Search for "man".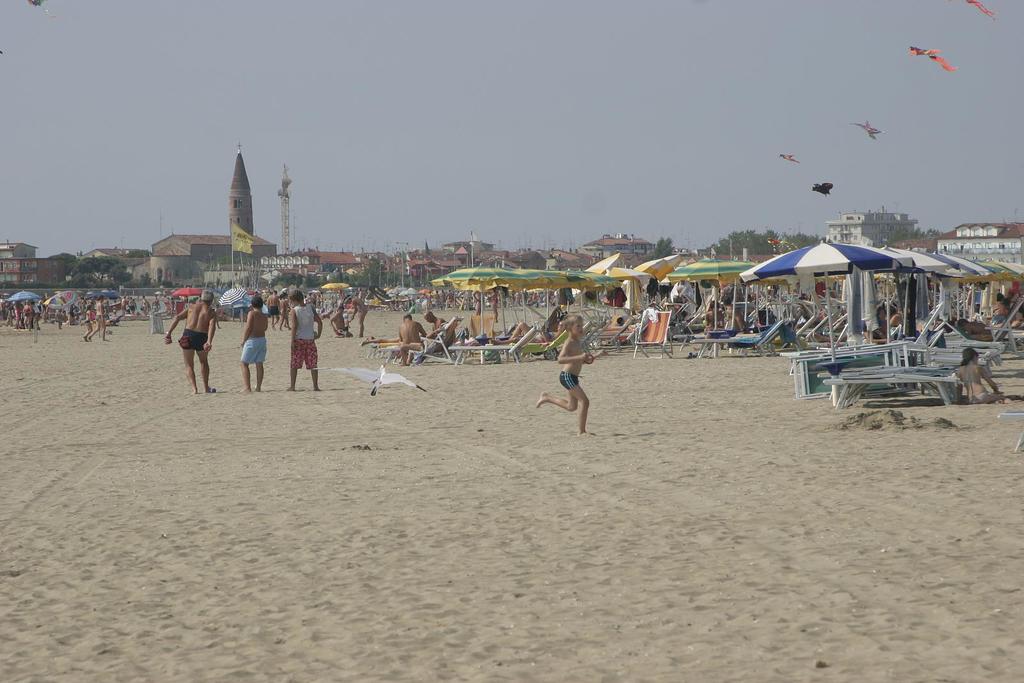
Found at pyautogui.locateOnScreen(330, 307, 353, 338).
